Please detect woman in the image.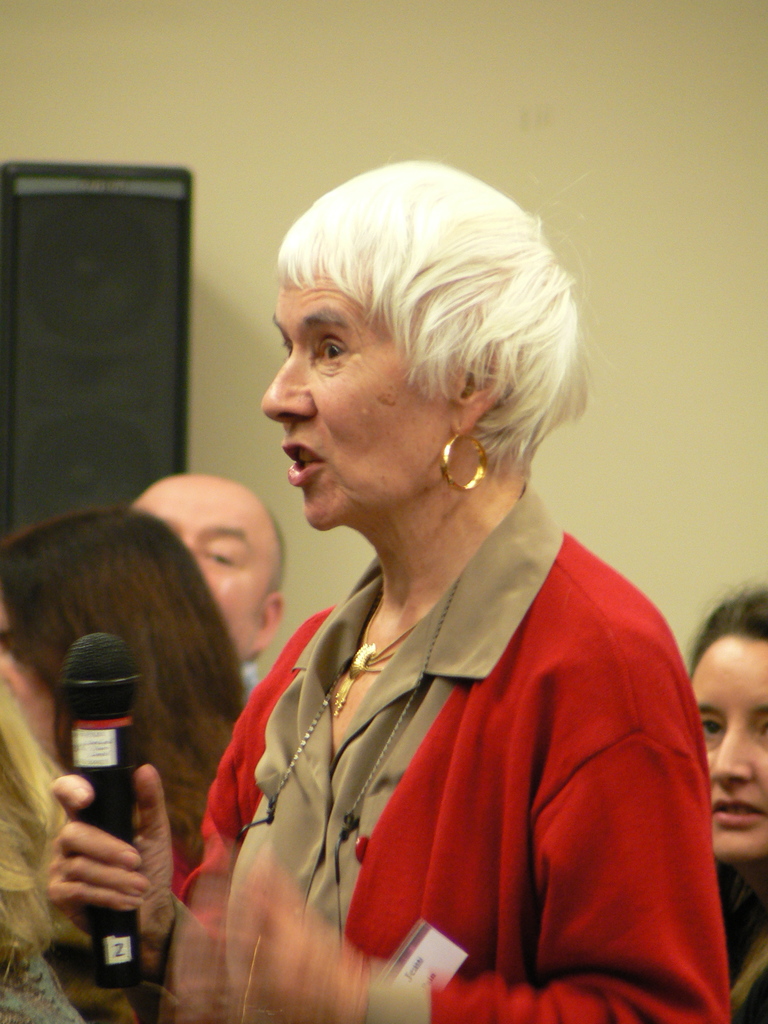
x1=684, y1=581, x2=767, y2=1023.
